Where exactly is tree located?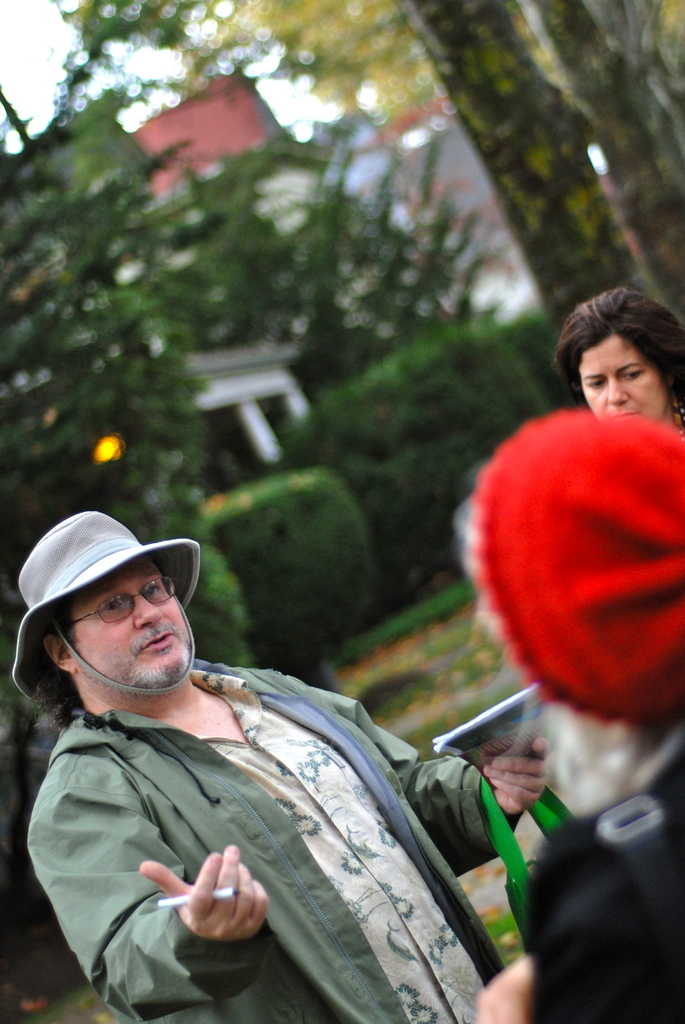
Its bounding box is [x1=0, y1=121, x2=254, y2=679].
